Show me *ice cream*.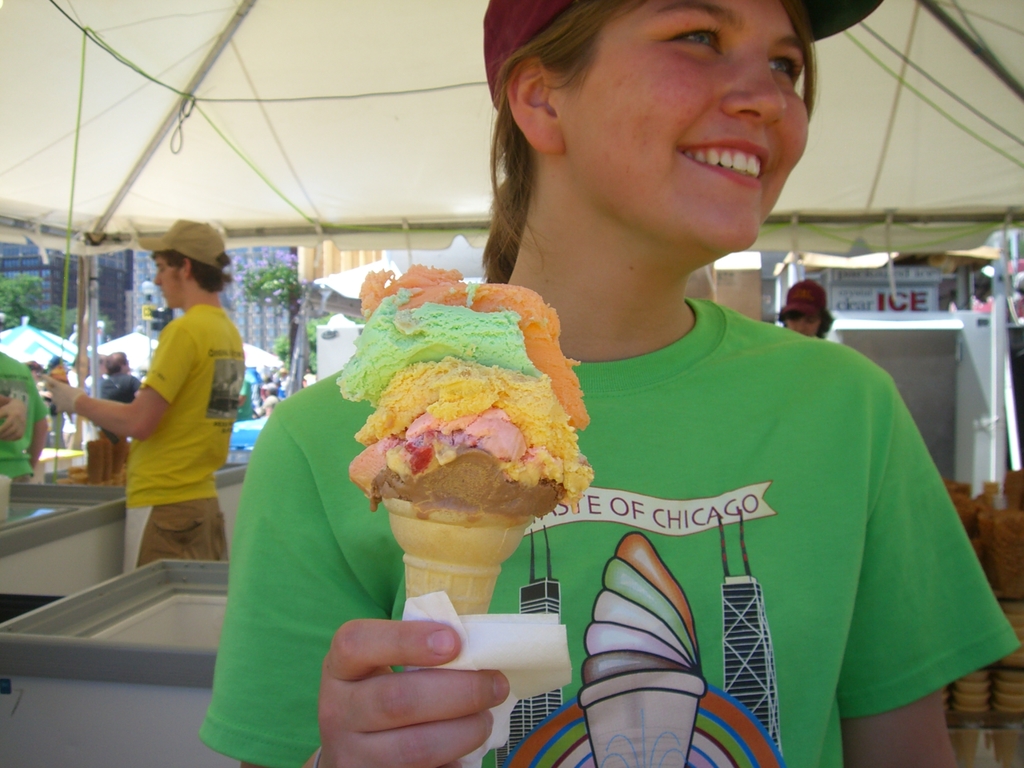
*ice cream* is here: (left=352, top=258, right=593, bottom=587).
